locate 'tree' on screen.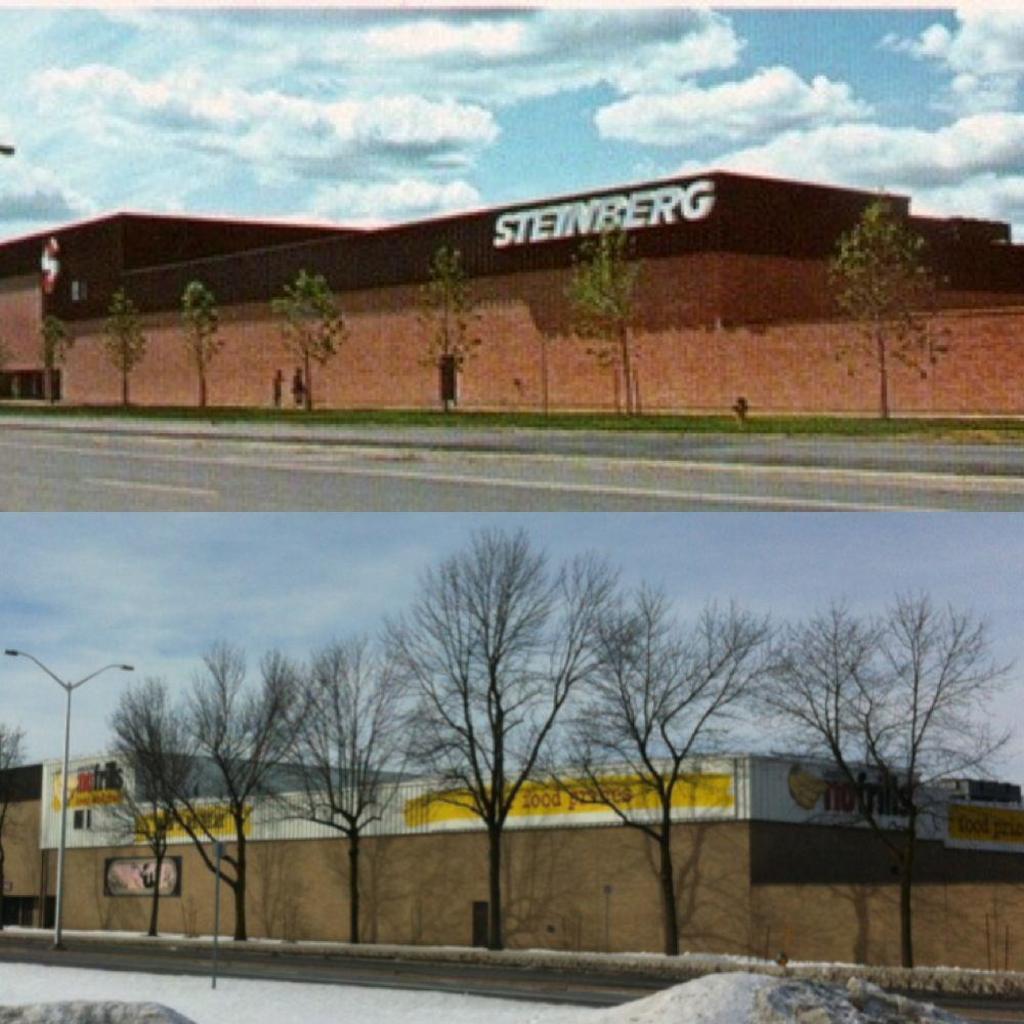
On screen at [x1=274, y1=269, x2=349, y2=413].
